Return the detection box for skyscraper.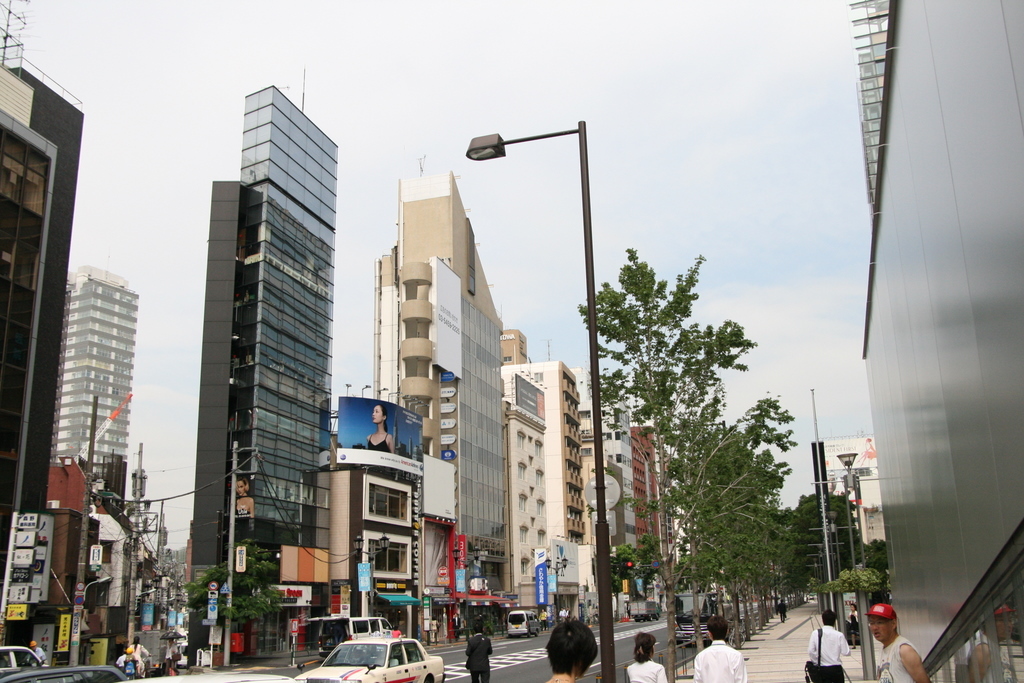
bbox(190, 82, 334, 666).
